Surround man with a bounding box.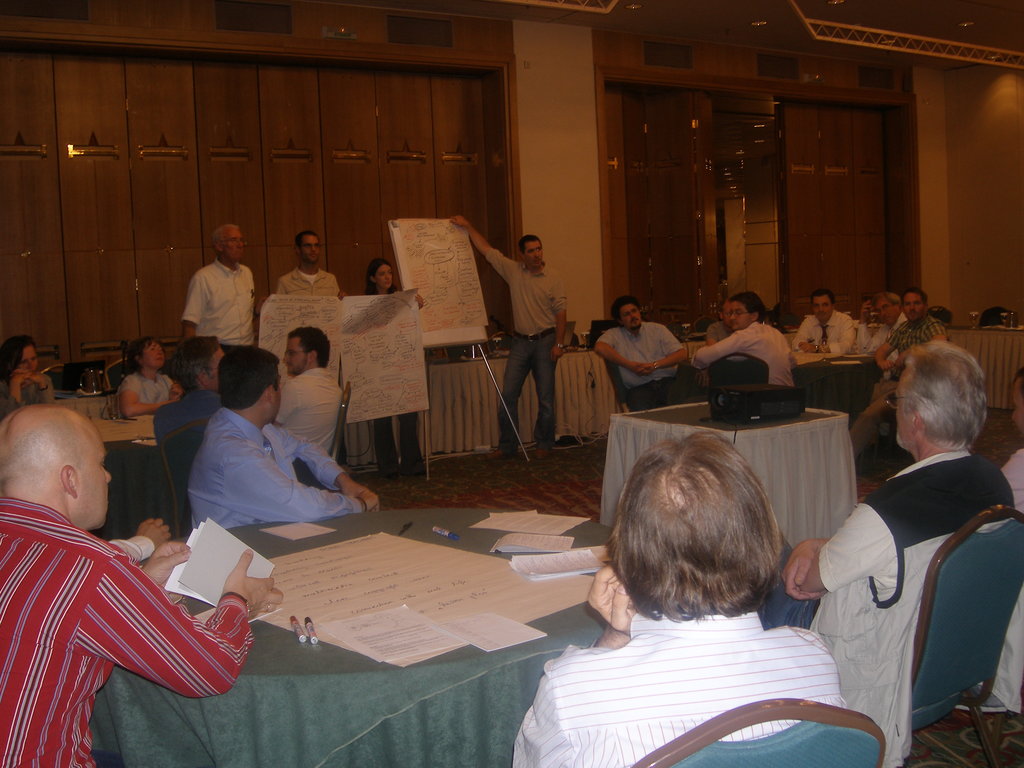
685/287/808/420.
